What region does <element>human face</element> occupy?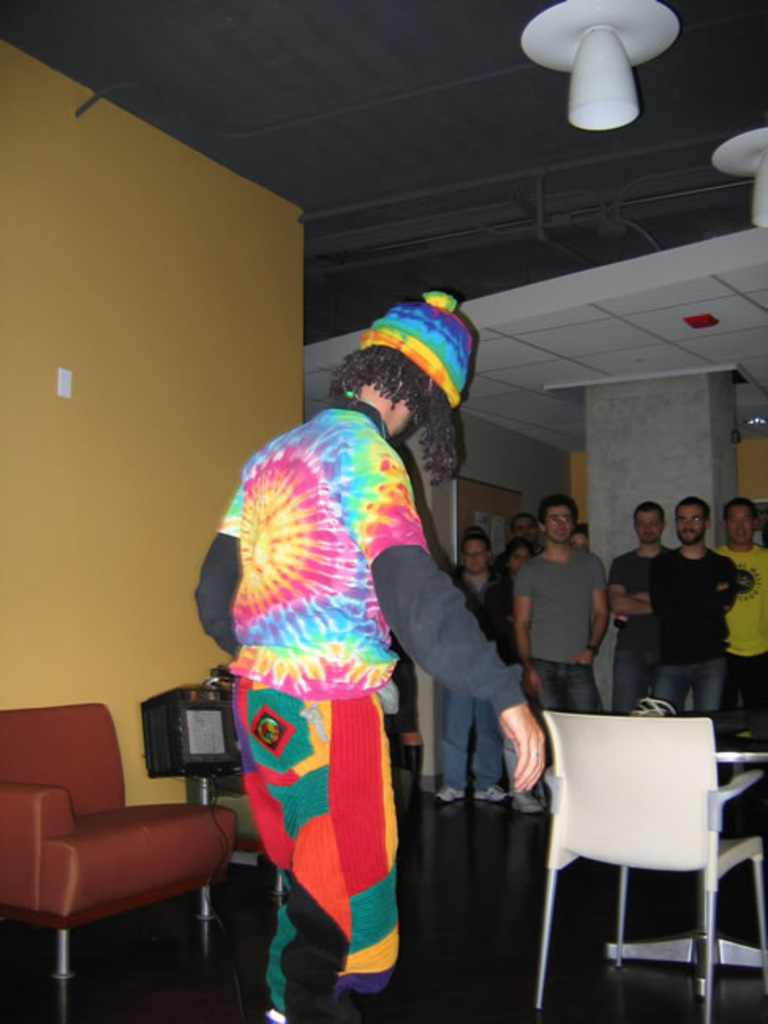
rect(632, 507, 665, 548).
